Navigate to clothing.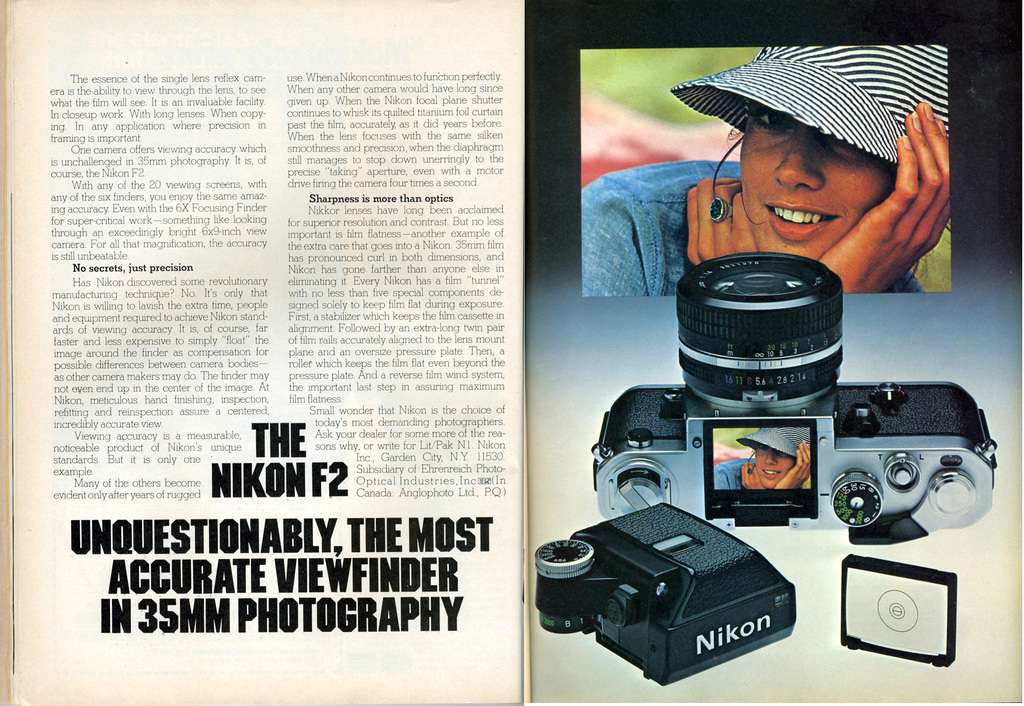
Navigation target: pyautogui.locateOnScreen(582, 162, 927, 301).
